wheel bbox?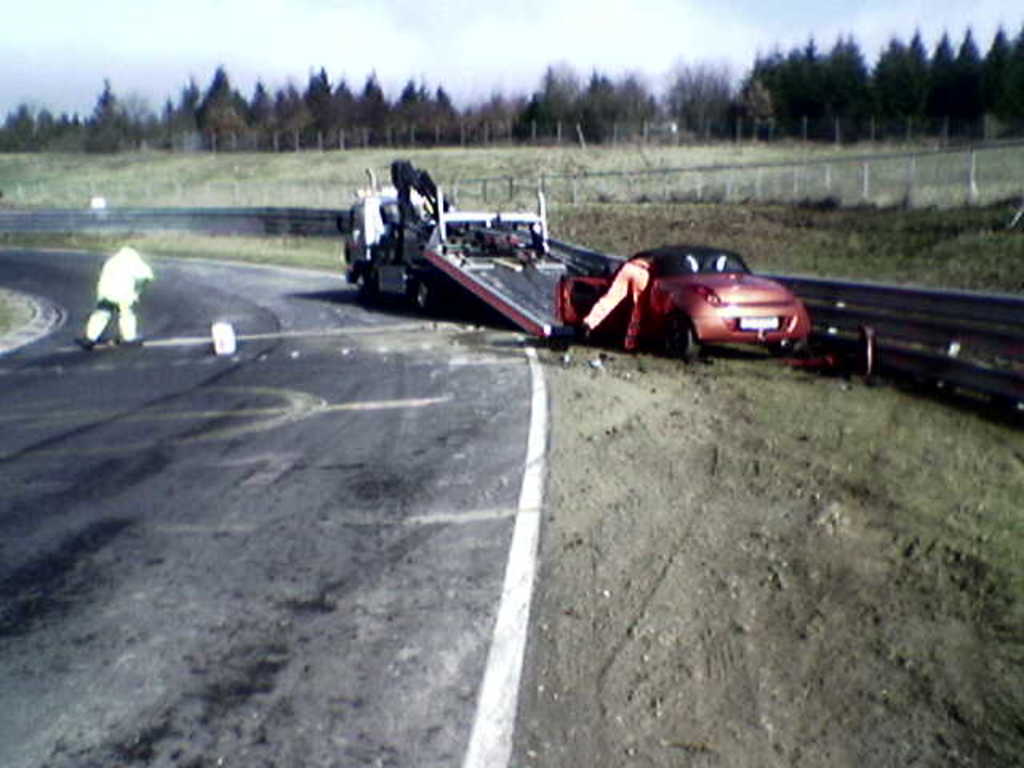
select_region(357, 269, 373, 306)
